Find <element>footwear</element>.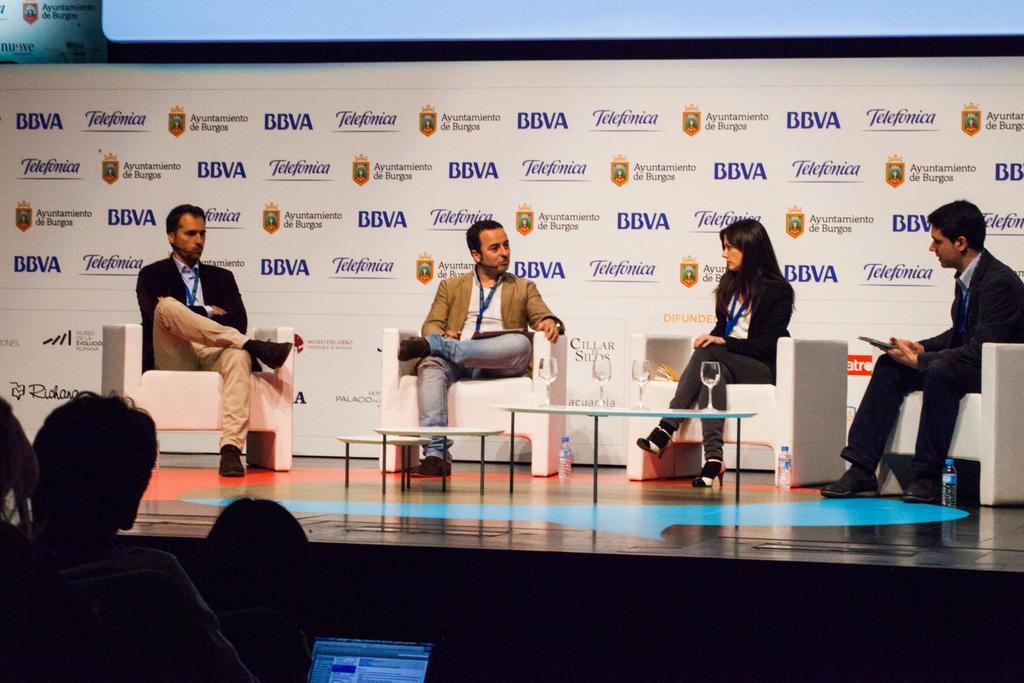
<bbox>413, 454, 454, 473</bbox>.
